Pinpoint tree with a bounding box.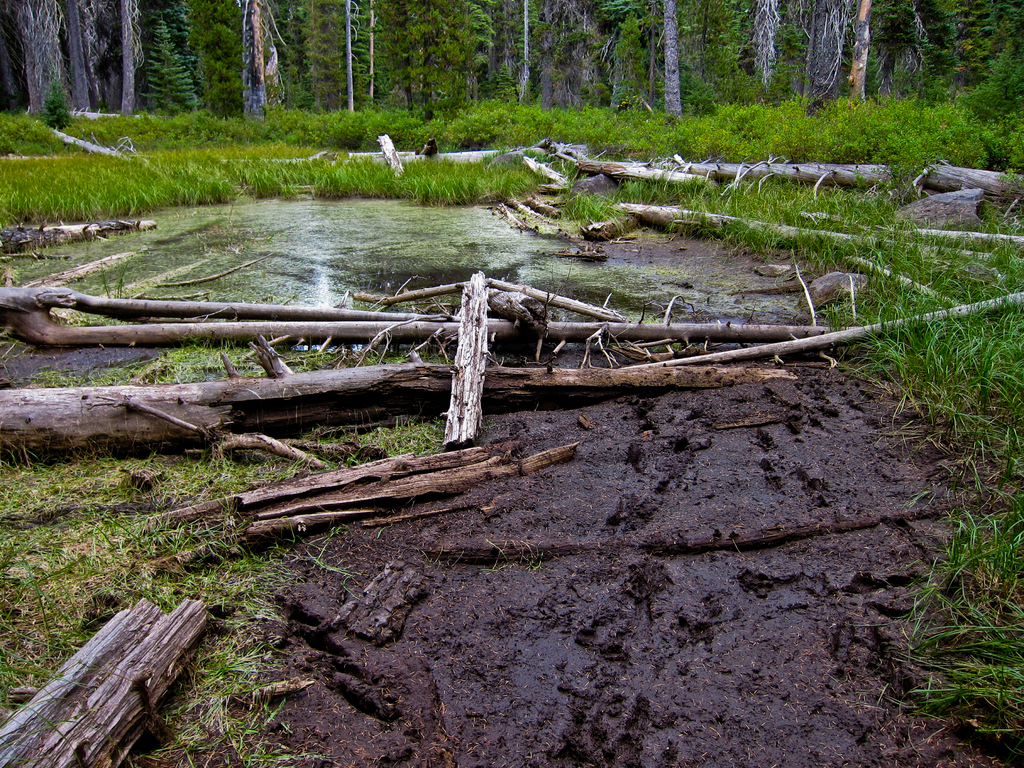
bbox(845, 0, 872, 109).
